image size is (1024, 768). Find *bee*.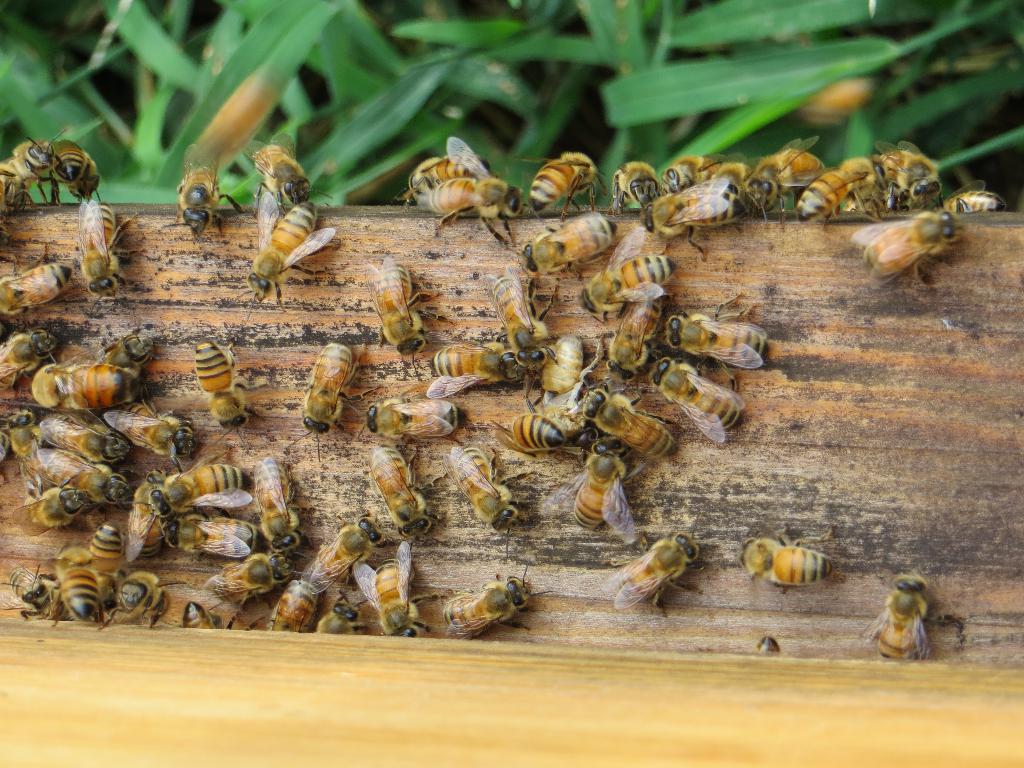
rect(53, 555, 111, 630).
